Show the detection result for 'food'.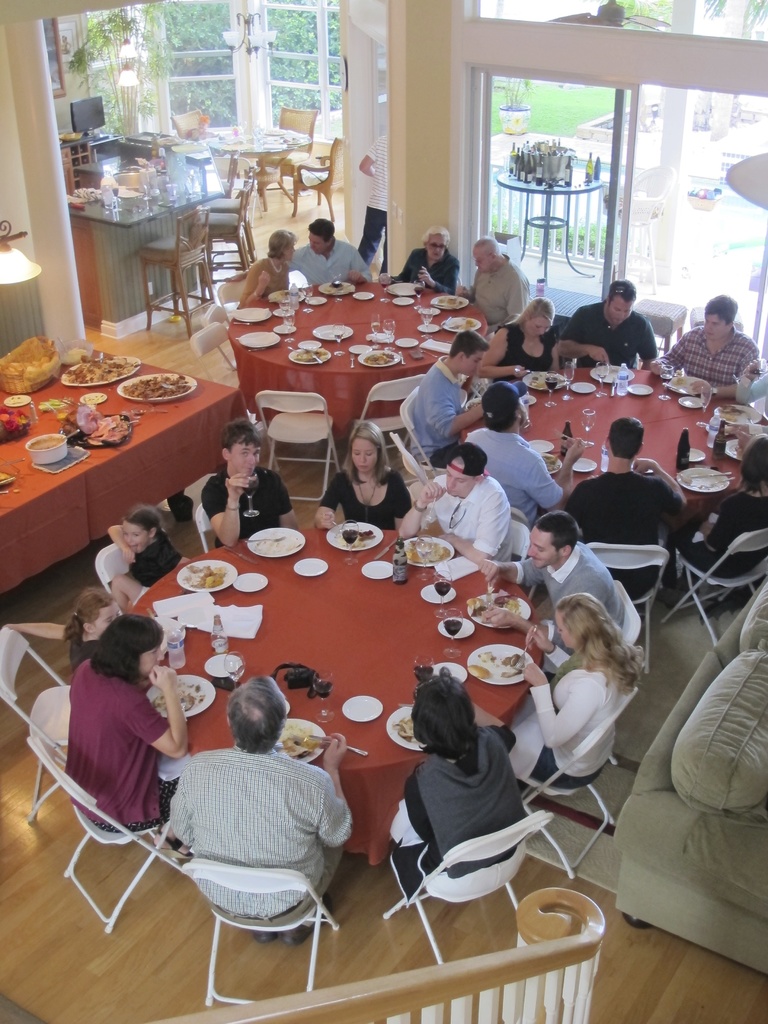
394,714,424,742.
